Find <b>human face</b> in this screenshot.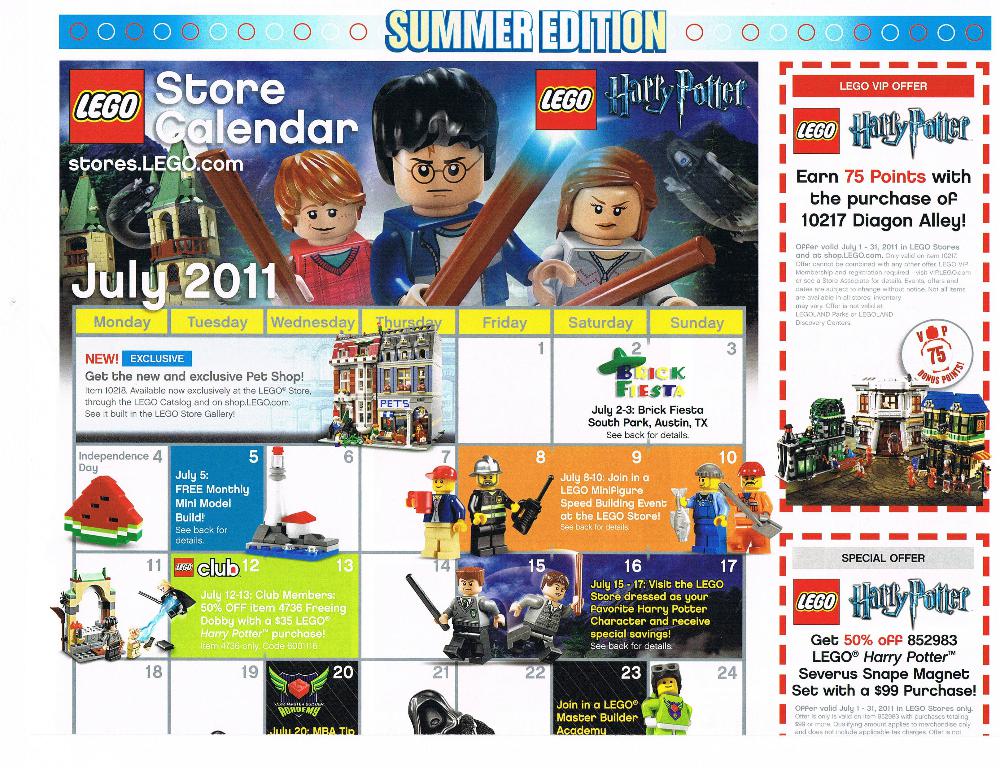
The bounding box for <b>human face</b> is [x1=548, y1=585, x2=563, y2=597].
